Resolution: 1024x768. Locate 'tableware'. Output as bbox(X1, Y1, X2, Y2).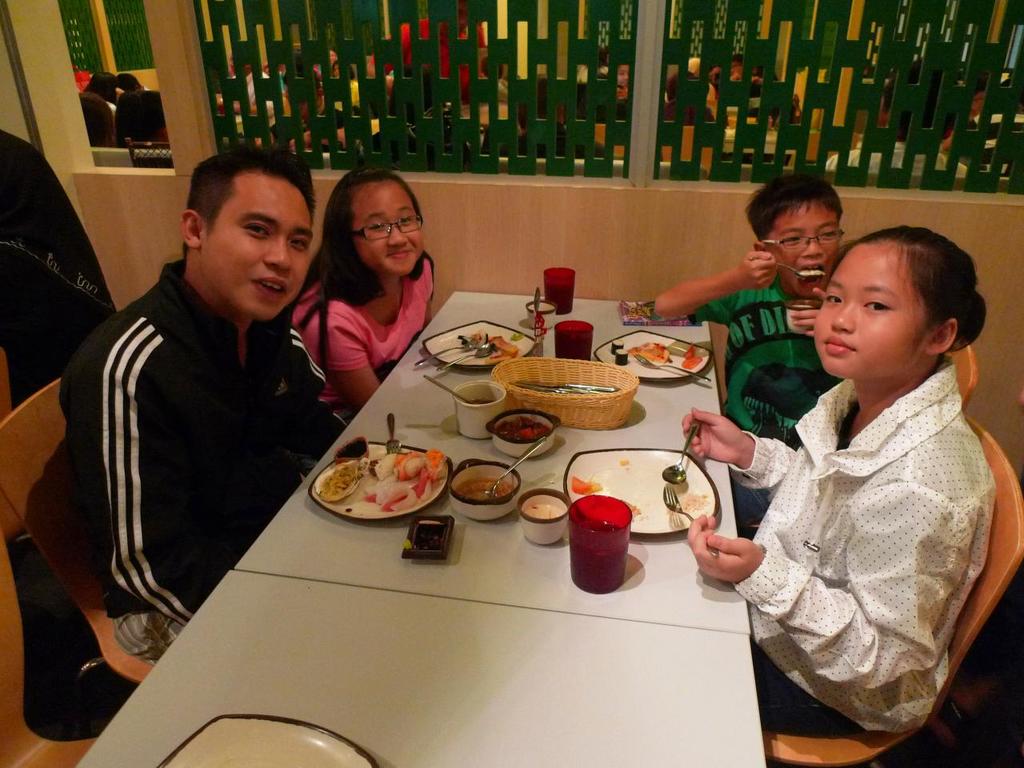
bbox(590, 328, 712, 384).
